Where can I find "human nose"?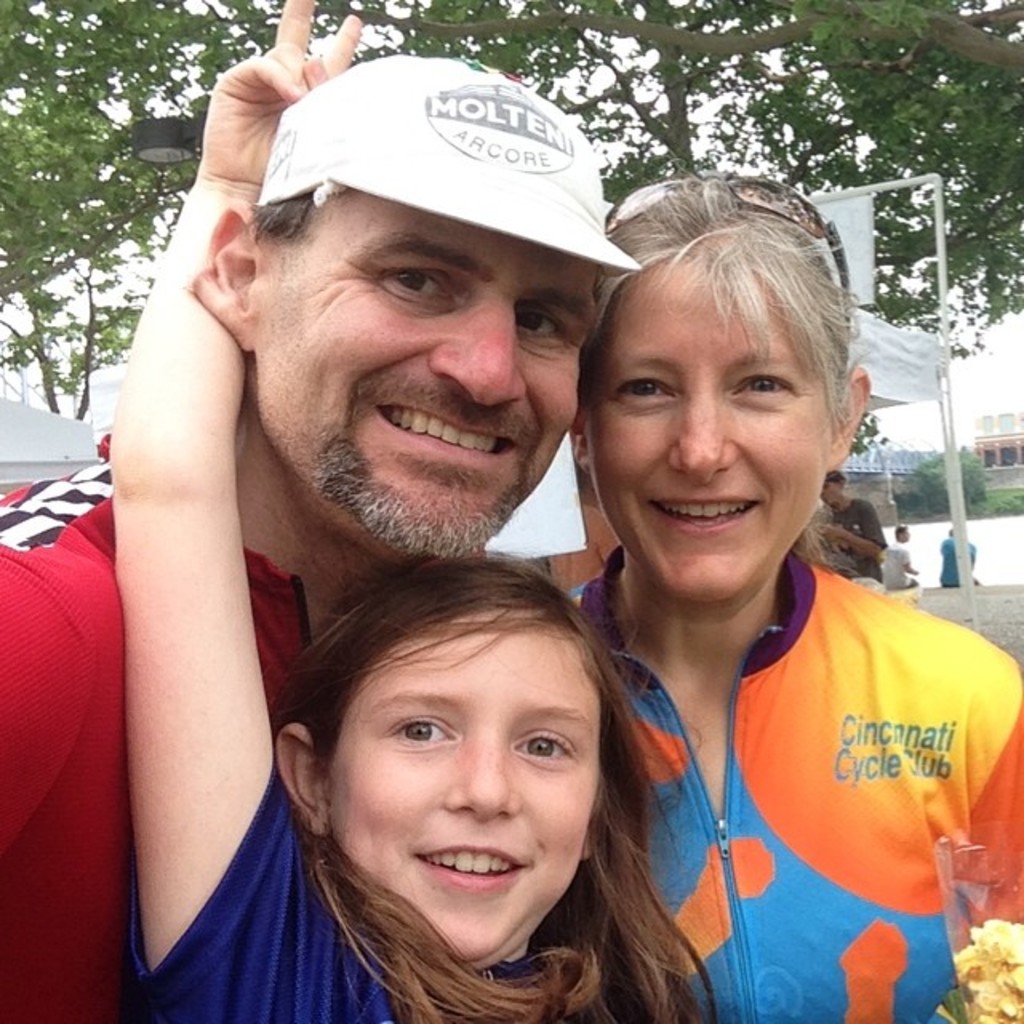
You can find it at [443,739,523,829].
